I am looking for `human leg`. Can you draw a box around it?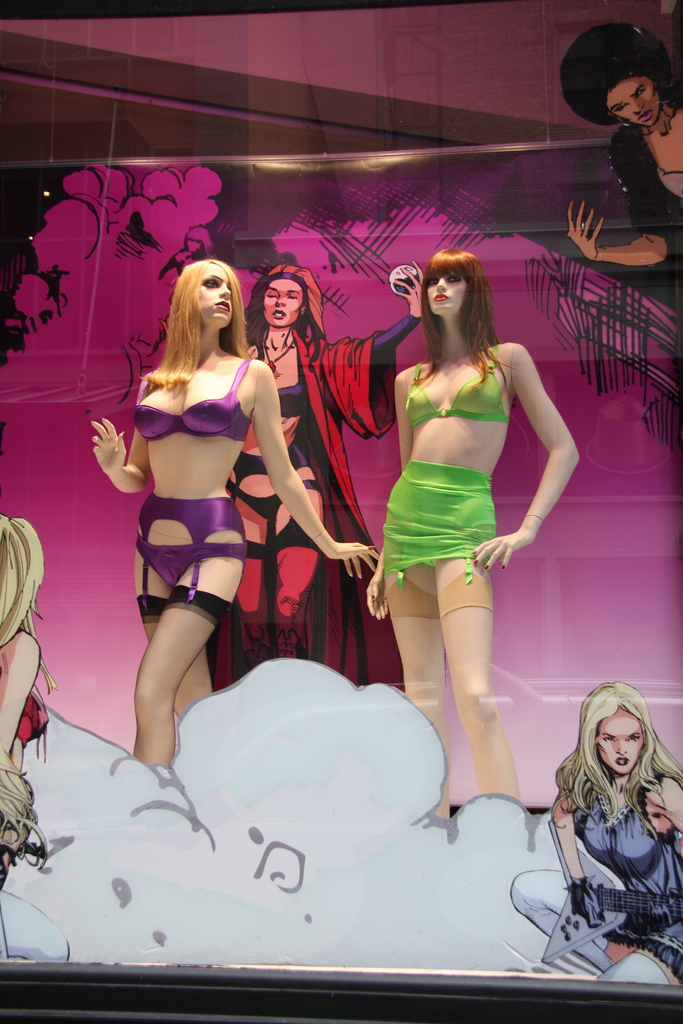
Sure, the bounding box is BBox(595, 948, 682, 988).
